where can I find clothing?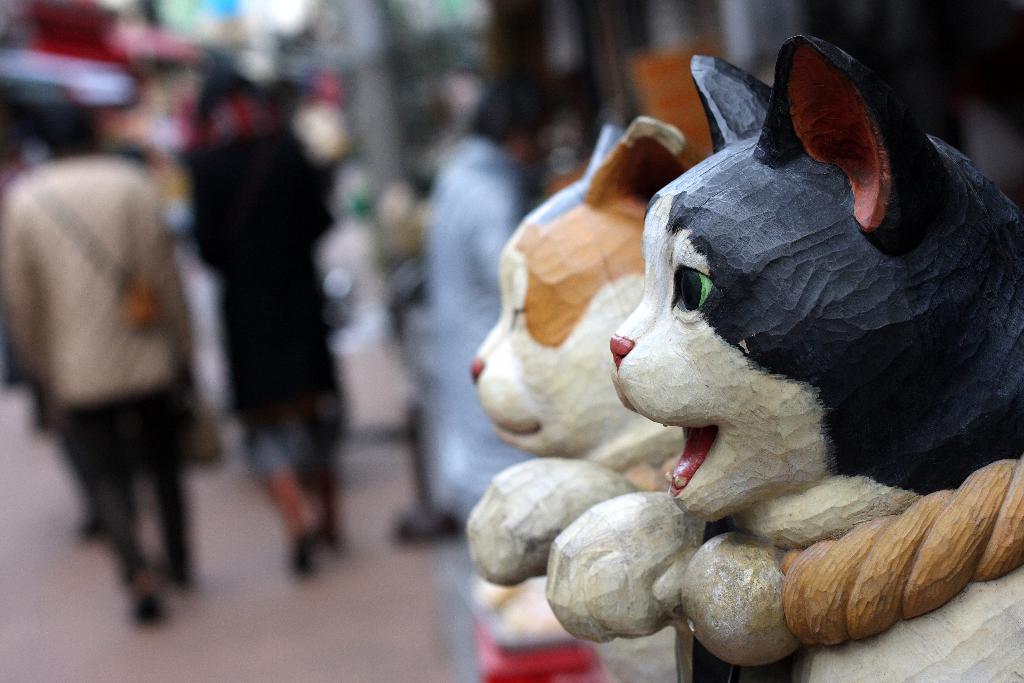
You can find it at <bbox>0, 155, 184, 586</bbox>.
